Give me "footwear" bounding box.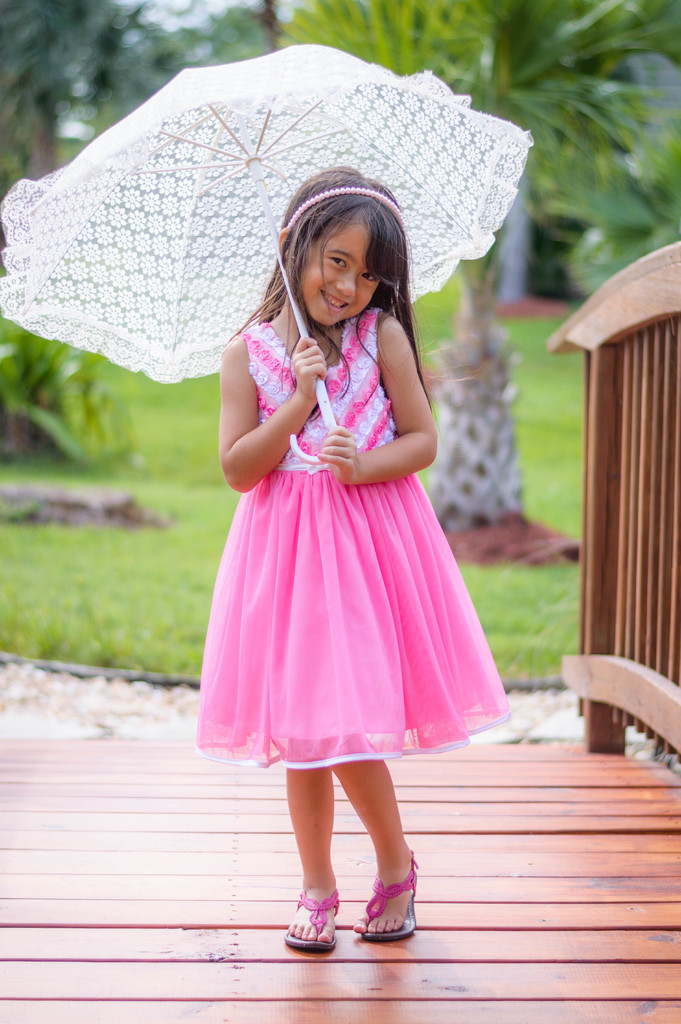
x1=288, y1=894, x2=361, y2=957.
